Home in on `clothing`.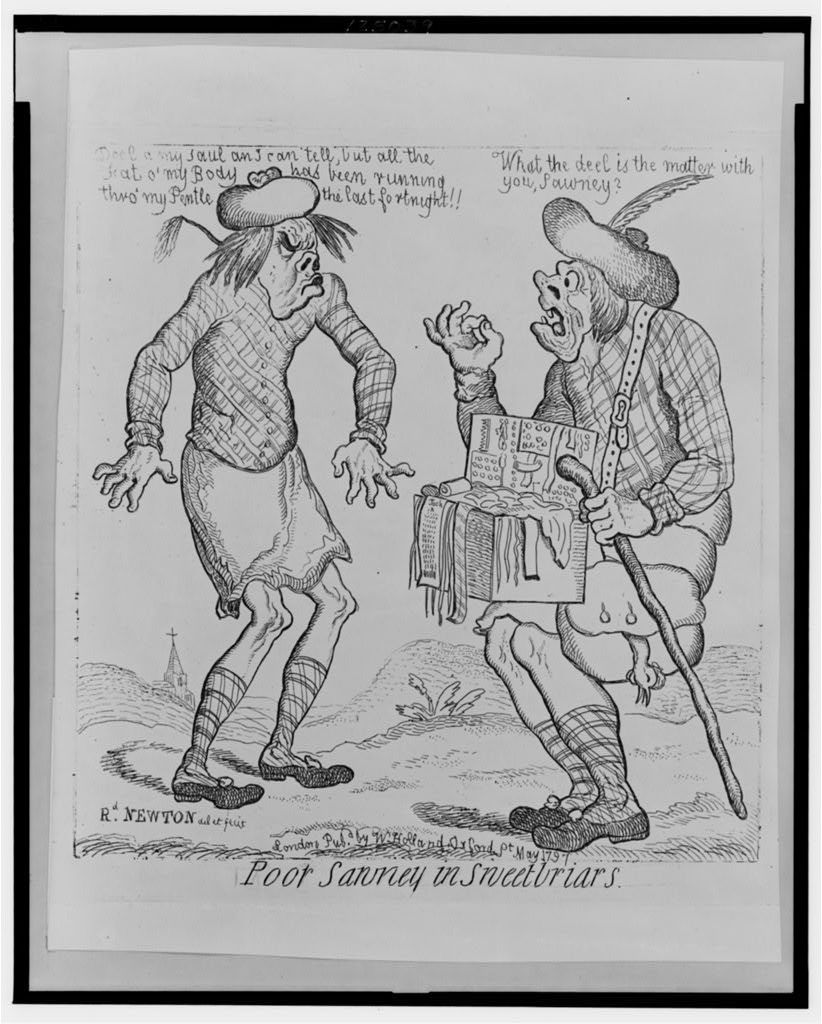
Homed in at [left=125, top=263, right=398, bottom=614].
